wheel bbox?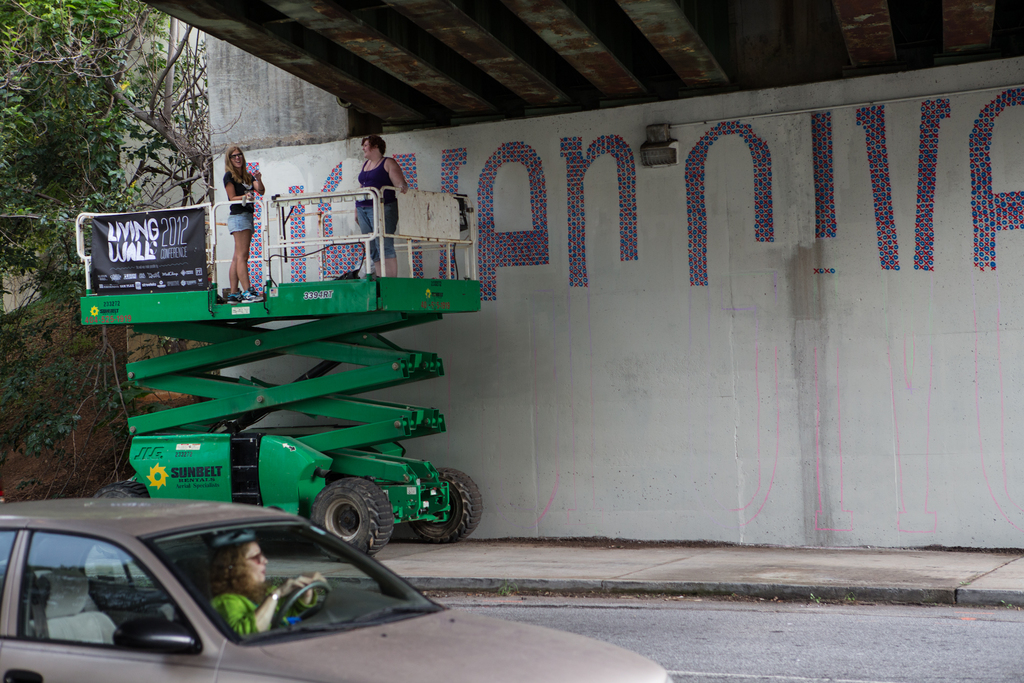
locate(91, 481, 150, 500)
